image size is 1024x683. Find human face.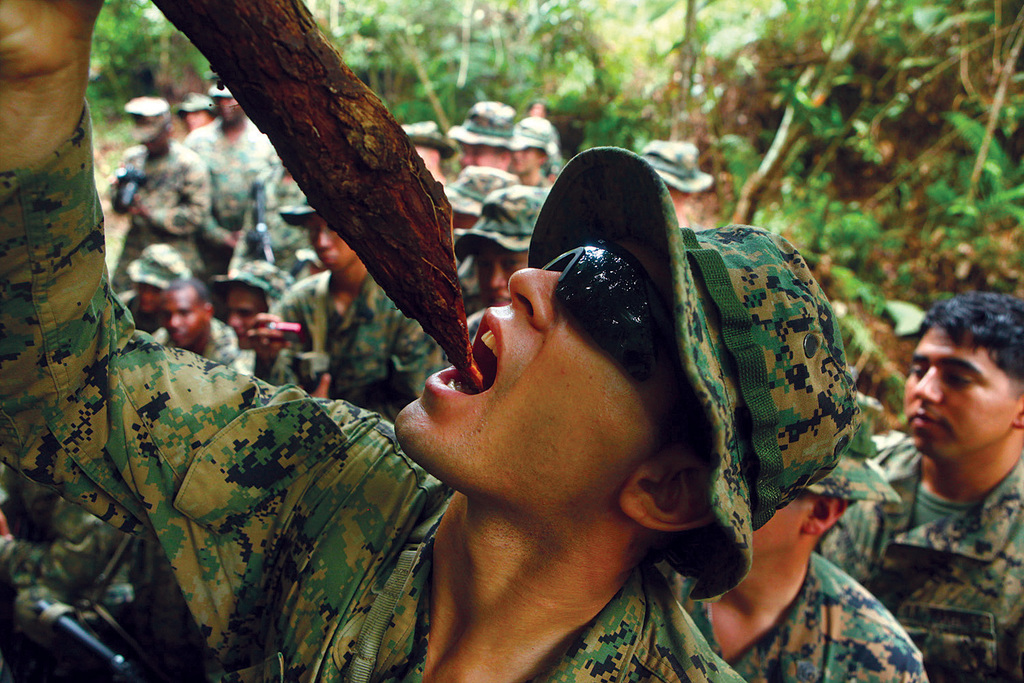
134:288:155:309.
